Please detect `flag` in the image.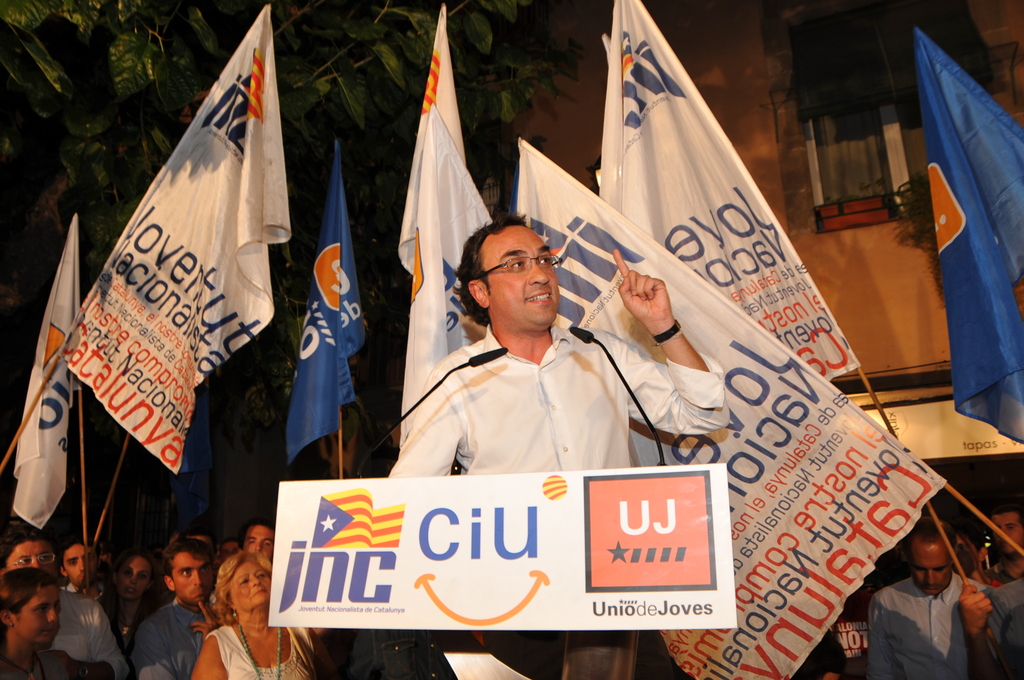
(x1=0, y1=216, x2=87, y2=533).
